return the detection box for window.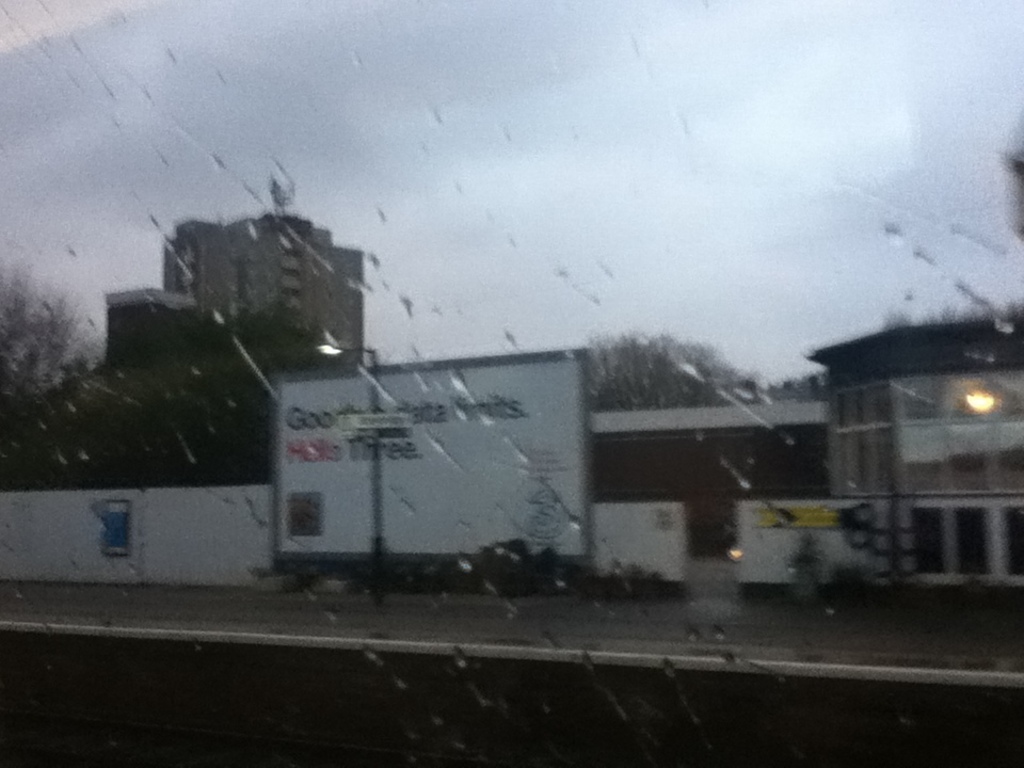
(left=957, top=505, right=989, bottom=580).
